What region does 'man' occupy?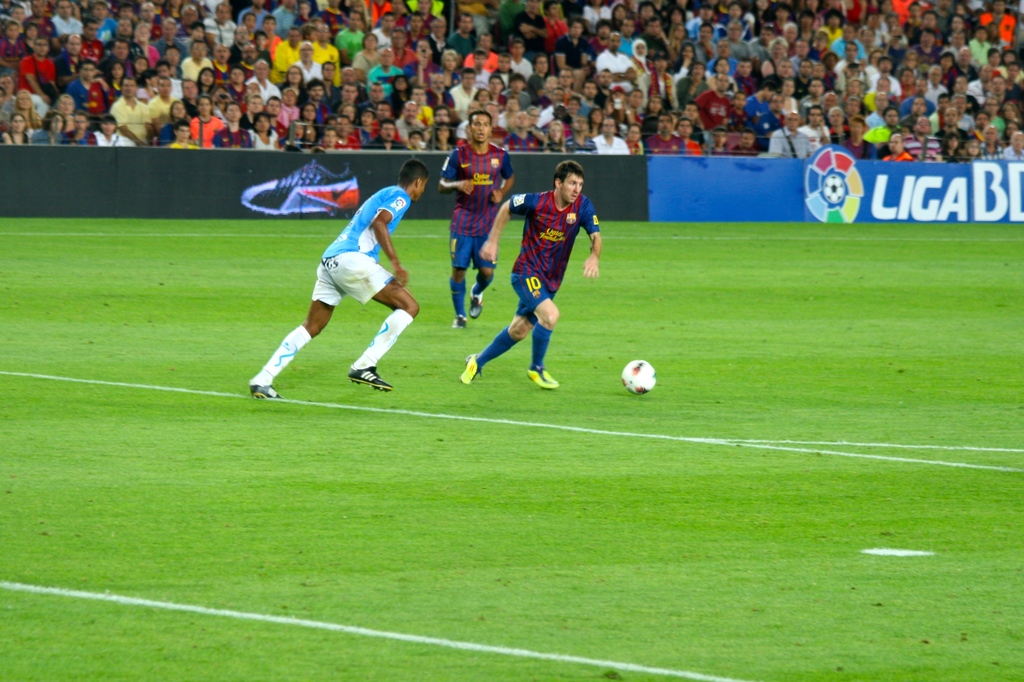
(767, 111, 813, 158).
